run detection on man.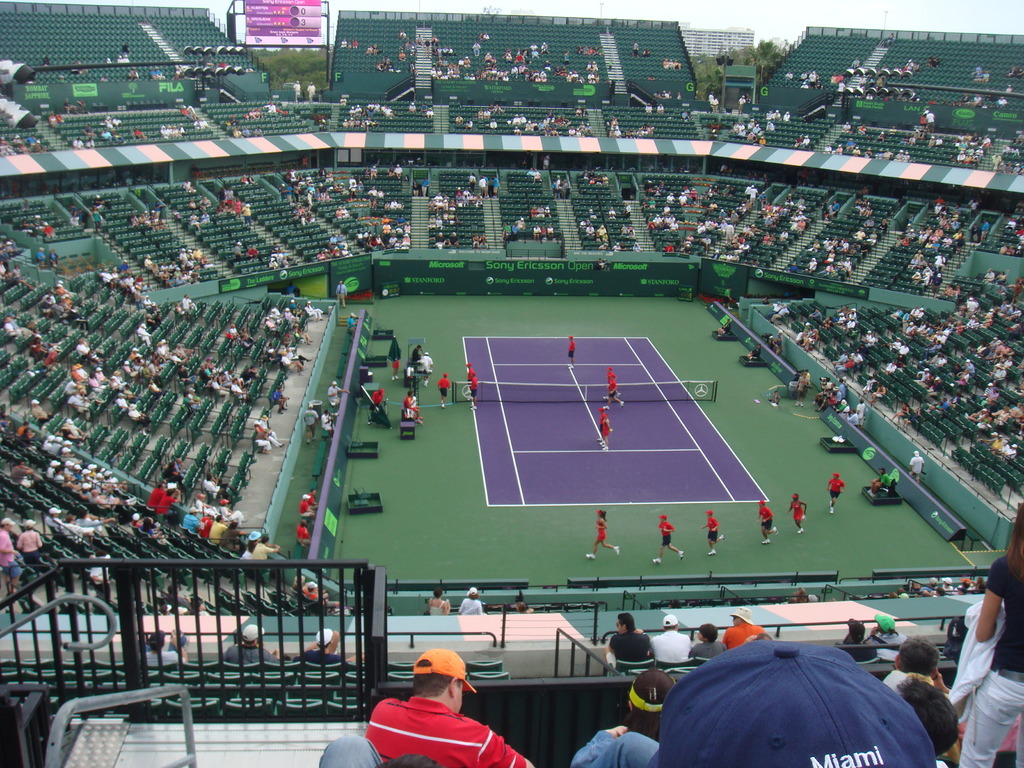
Result: detection(404, 388, 426, 423).
